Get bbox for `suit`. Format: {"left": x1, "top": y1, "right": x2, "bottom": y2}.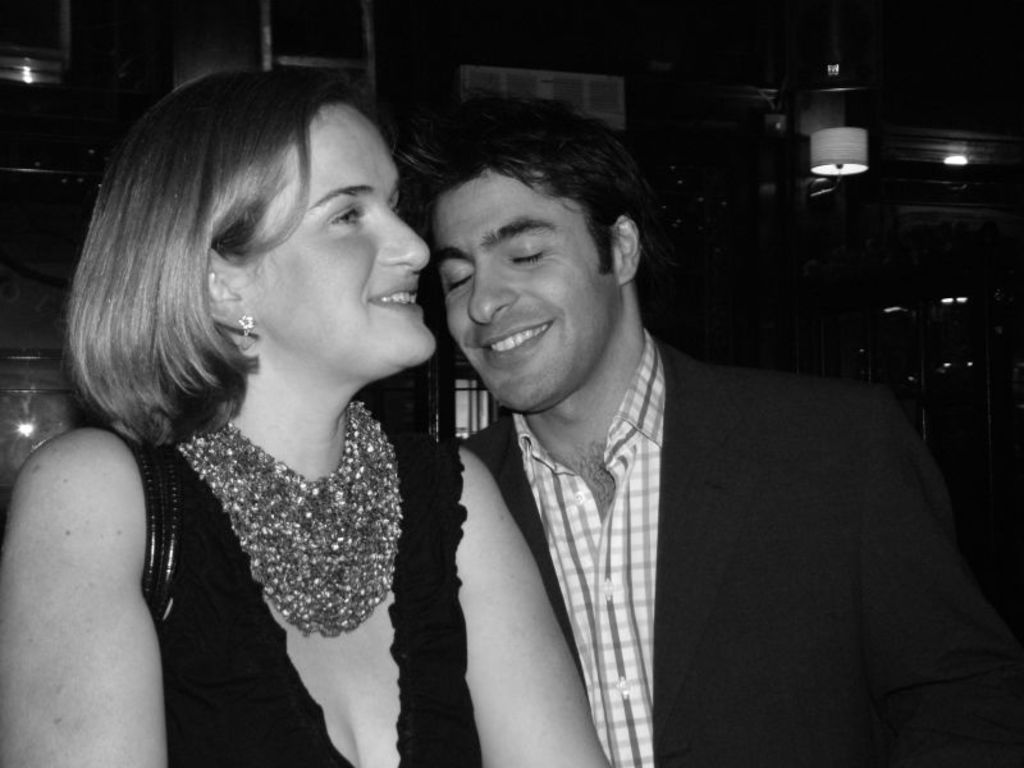
{"left": 401, "top": 252, "right": 980, "bottom": 744}.
